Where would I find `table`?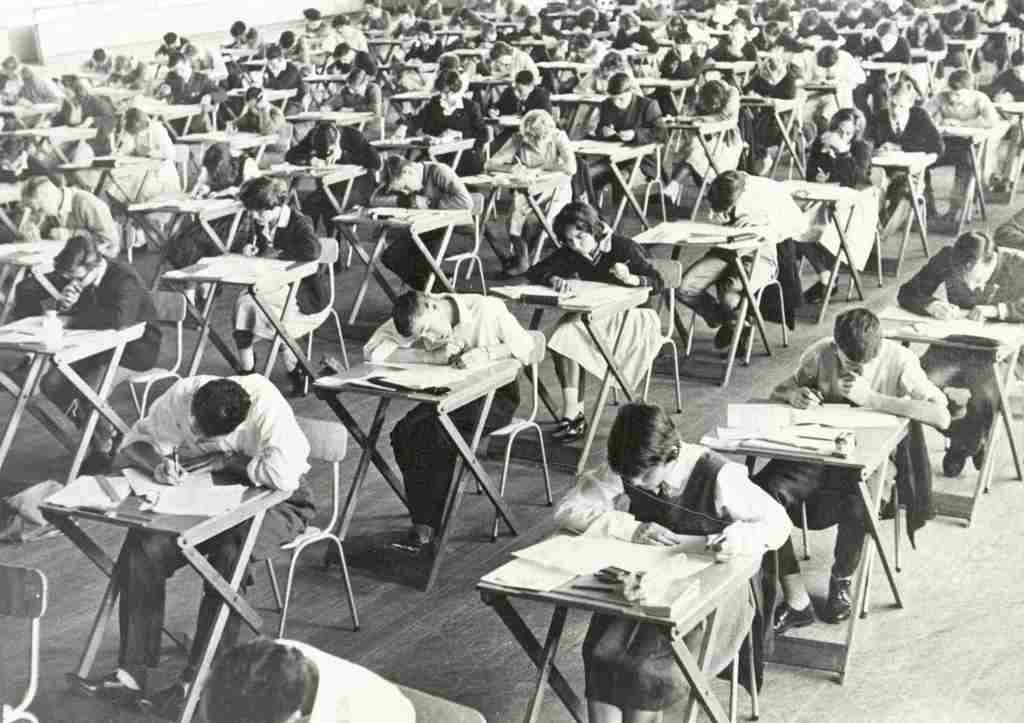
At 315/355/524/591.
